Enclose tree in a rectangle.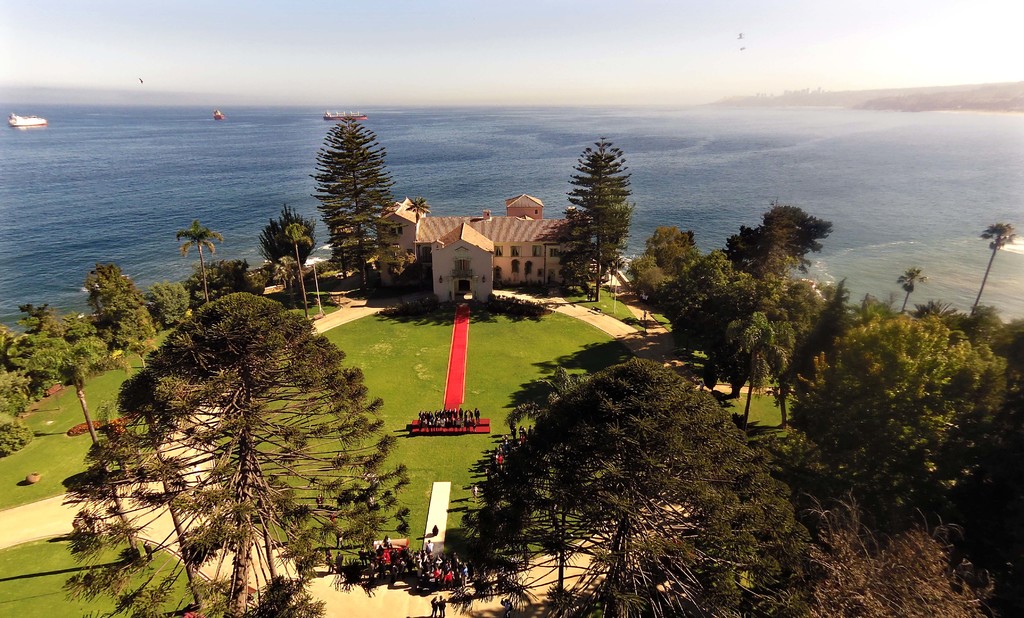
box=[197, 262, 261, 302].
